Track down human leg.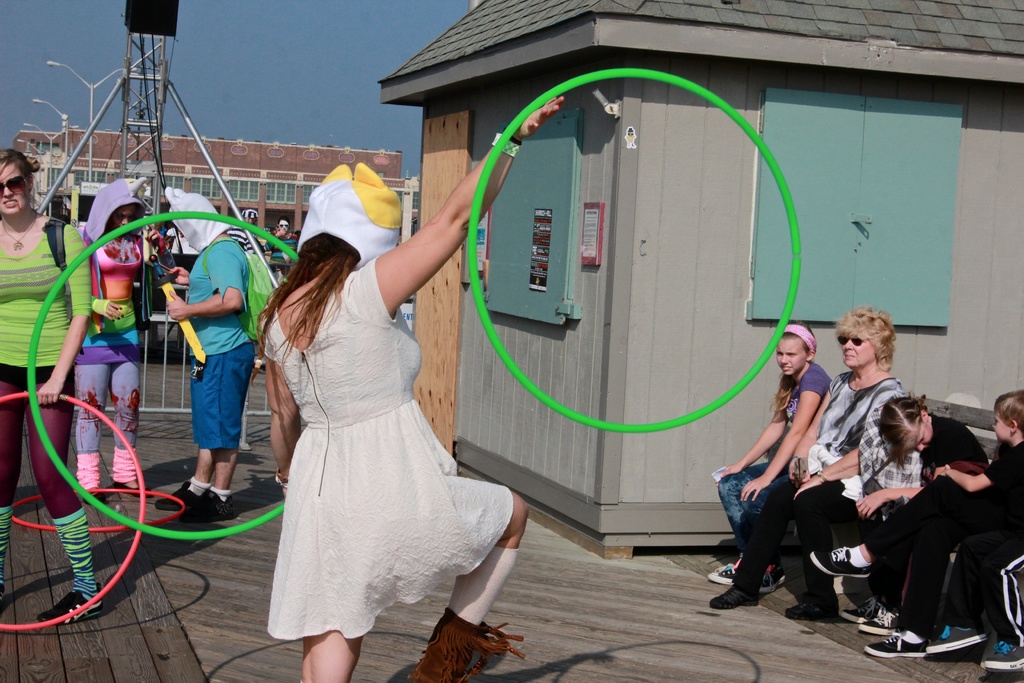
Tracked to crop(74, 359, 109, 500).
